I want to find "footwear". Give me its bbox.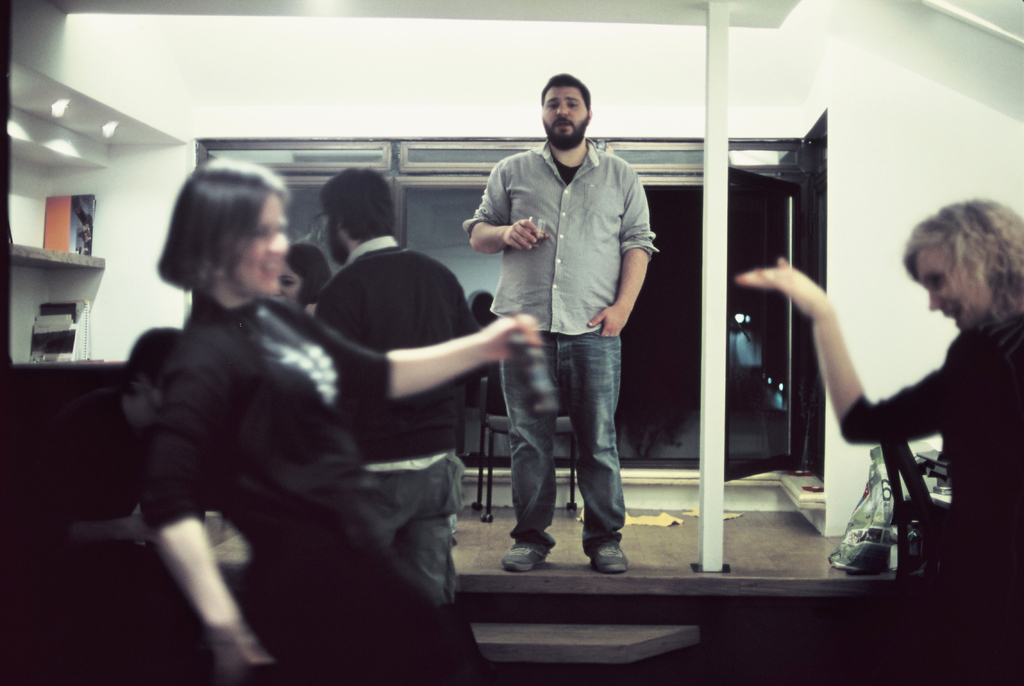
[497,546,548,573].
